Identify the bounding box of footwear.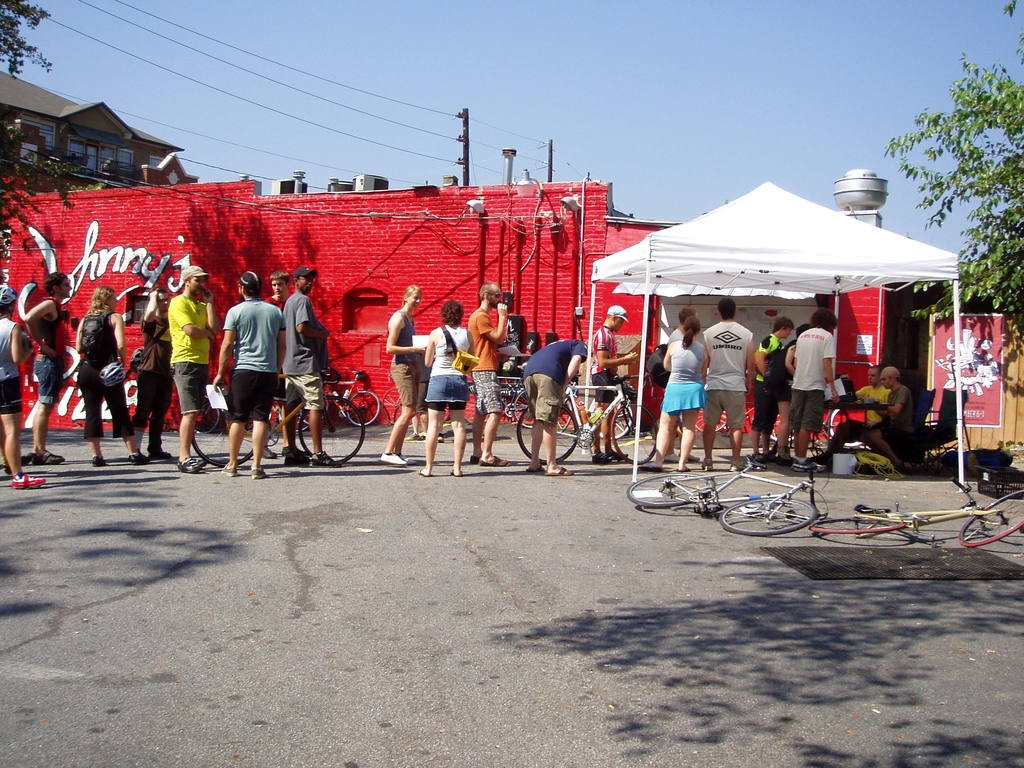
locate(435, 431, 447, 444).
